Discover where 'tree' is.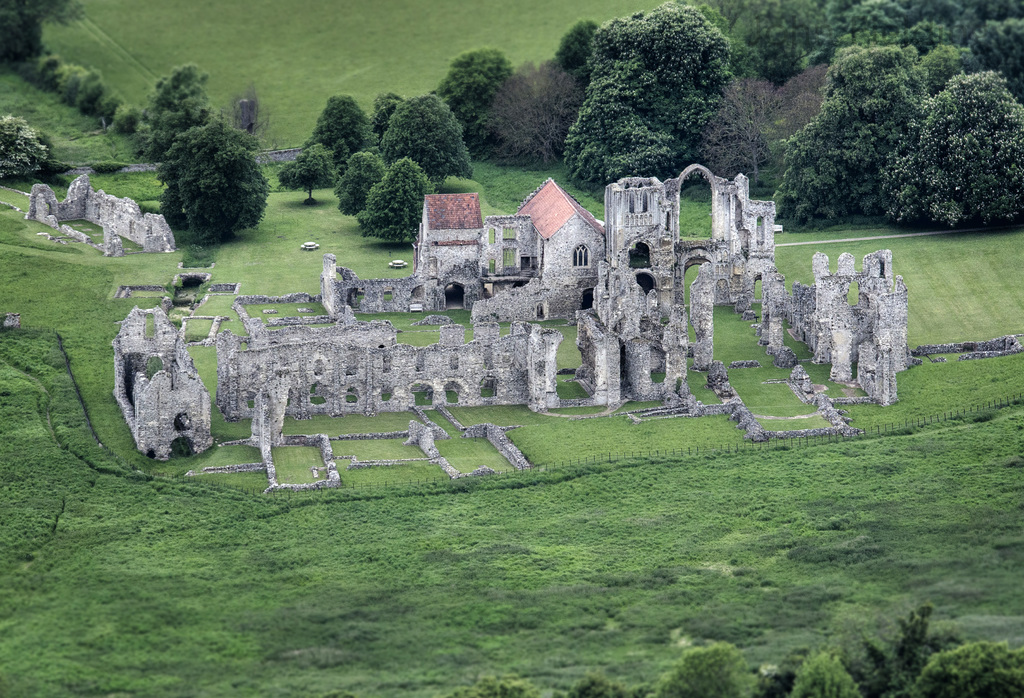
Discovered at box(481, 60, 584, 170).
